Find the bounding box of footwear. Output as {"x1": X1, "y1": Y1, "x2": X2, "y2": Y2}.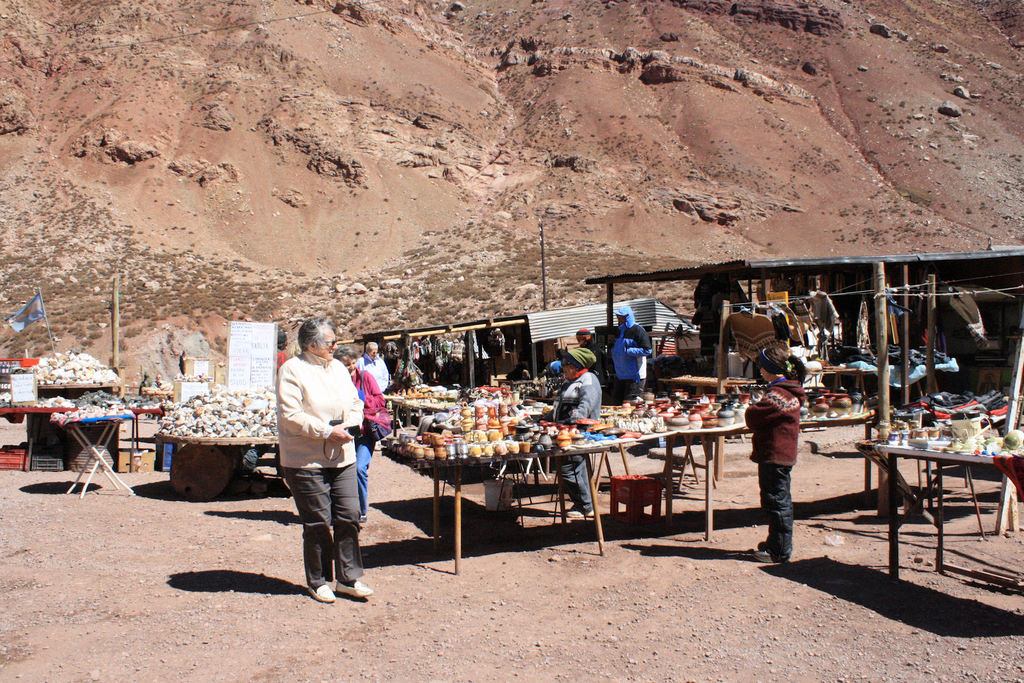
{"x1": 309, "y1": 584, "x2": 335, "y2": 603}.
